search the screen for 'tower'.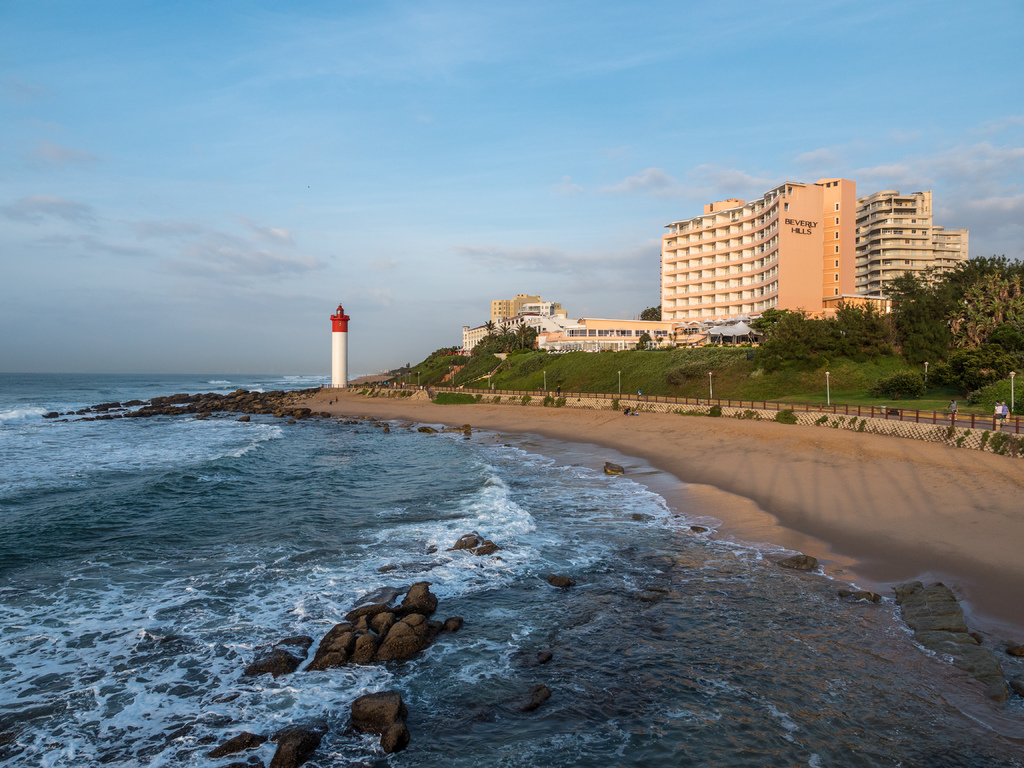
Found at (662, 182, 858, 319).
